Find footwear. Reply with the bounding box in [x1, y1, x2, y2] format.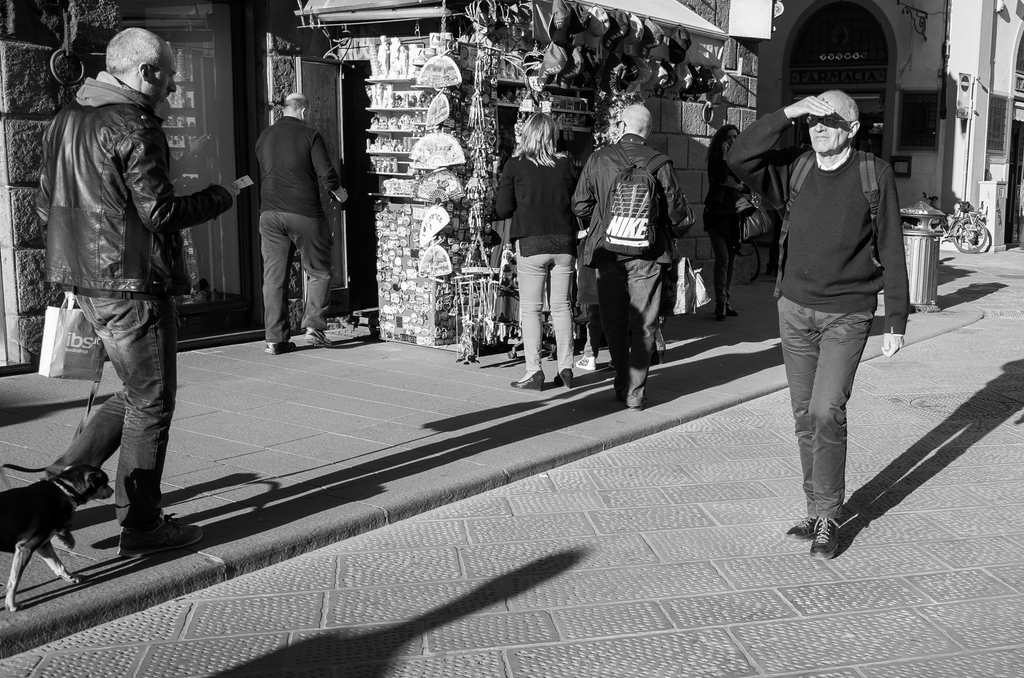
[303, 326, 335, 351].
